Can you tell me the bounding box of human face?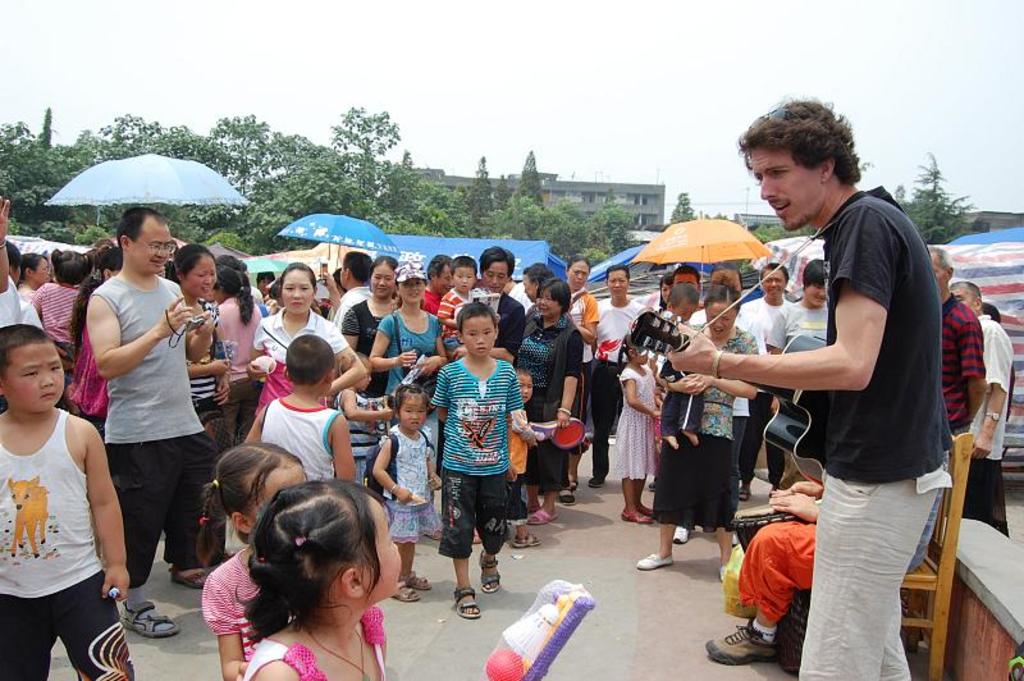
[12, 265, 23, 285].
